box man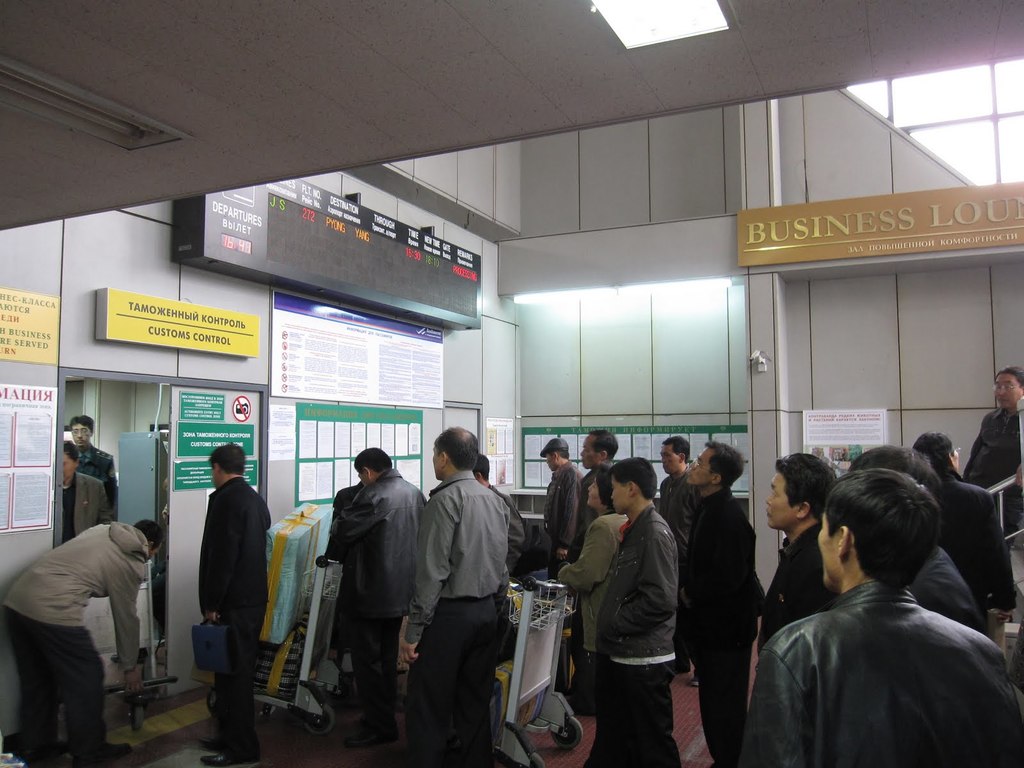
{"x1": 472, "y1": 451, "x2": 529, "y2": 569}
